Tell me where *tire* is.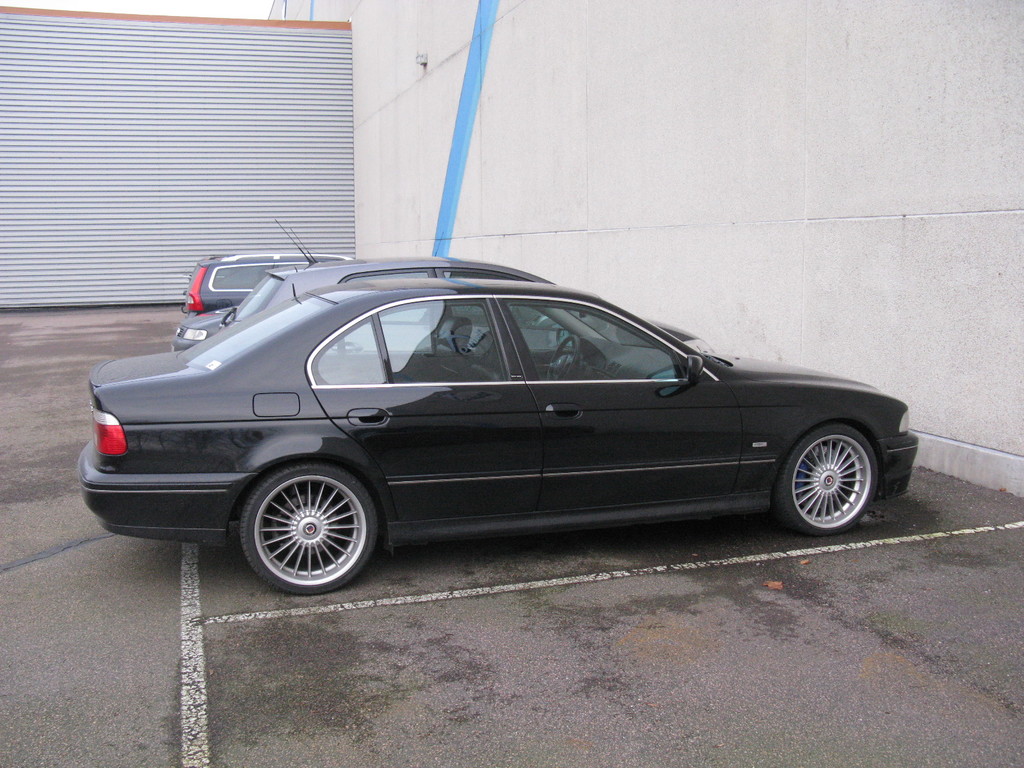
*tire* is at 771:424:876:537.
